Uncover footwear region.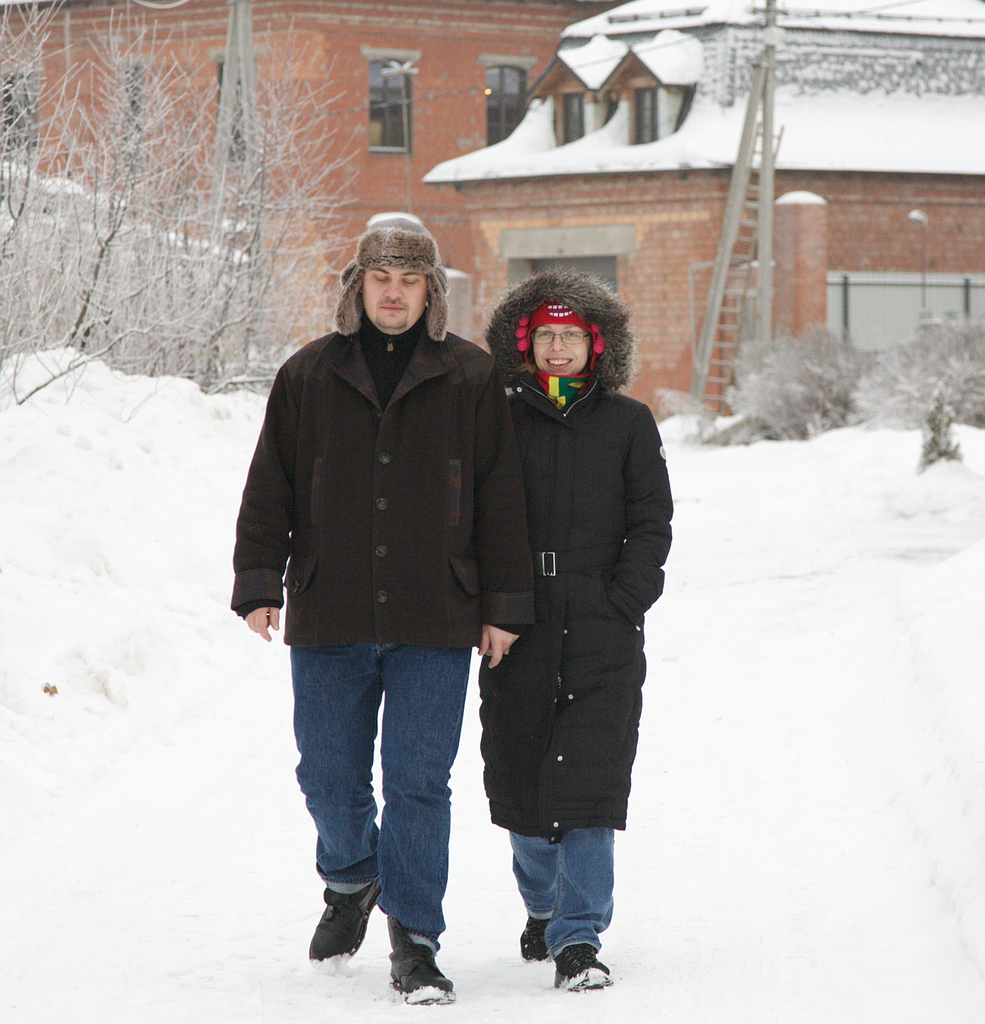
Uncovered: crop(557, 946, 606, 981).
